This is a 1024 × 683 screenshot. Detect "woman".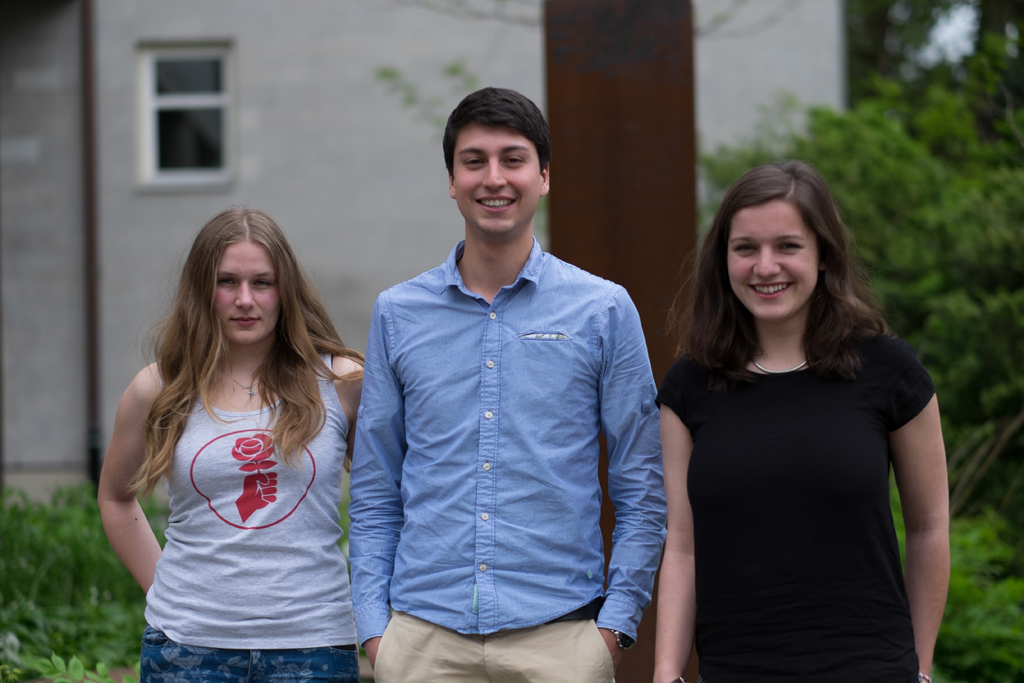
<region>94, 204, 367, 682</region>.
